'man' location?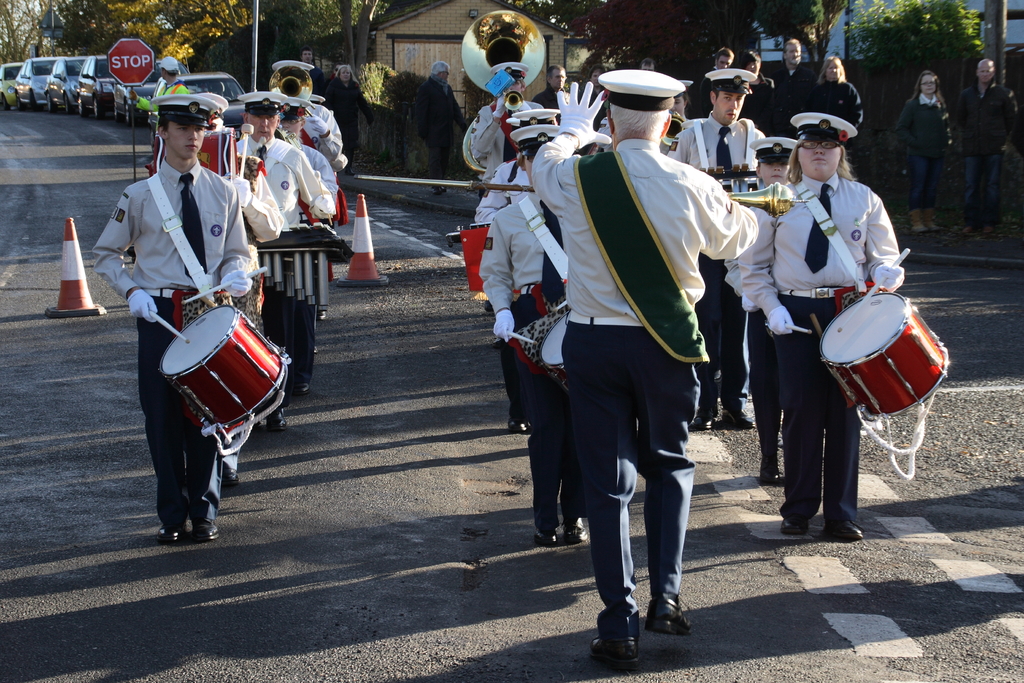
[left=263, top=45, right=344, bottom=154]
